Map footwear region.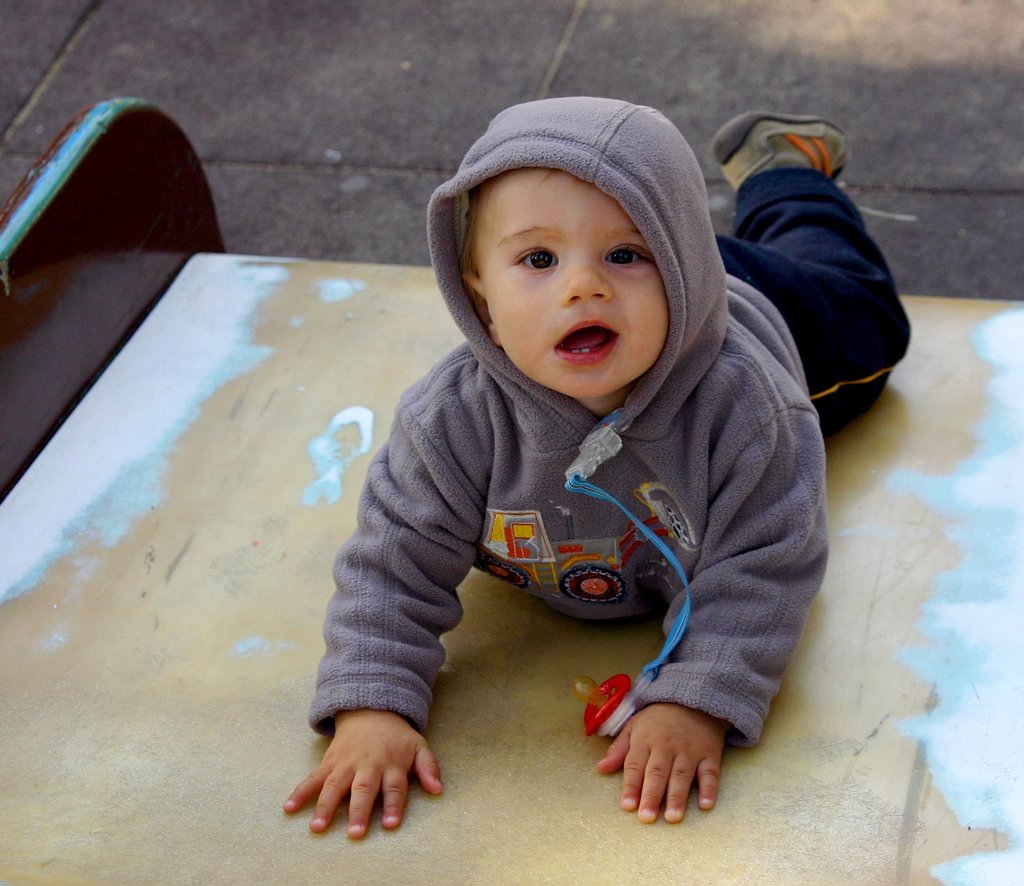
Mapped to l=708, t=113, r=858, b=196.
